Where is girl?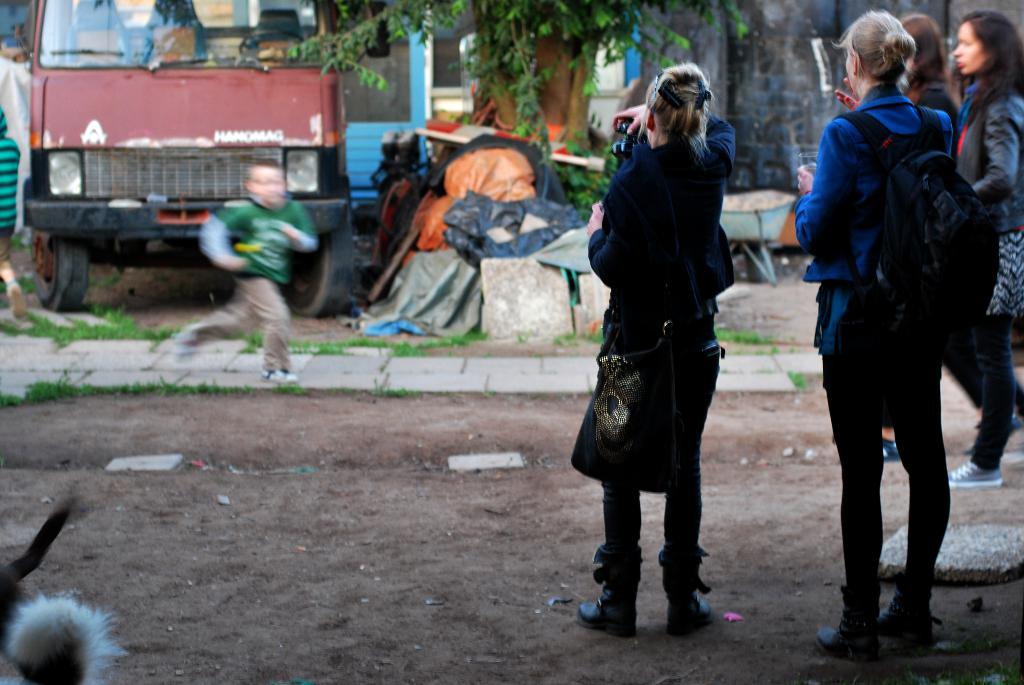
(x1=568, y1=60, x2=727, y2=640).
